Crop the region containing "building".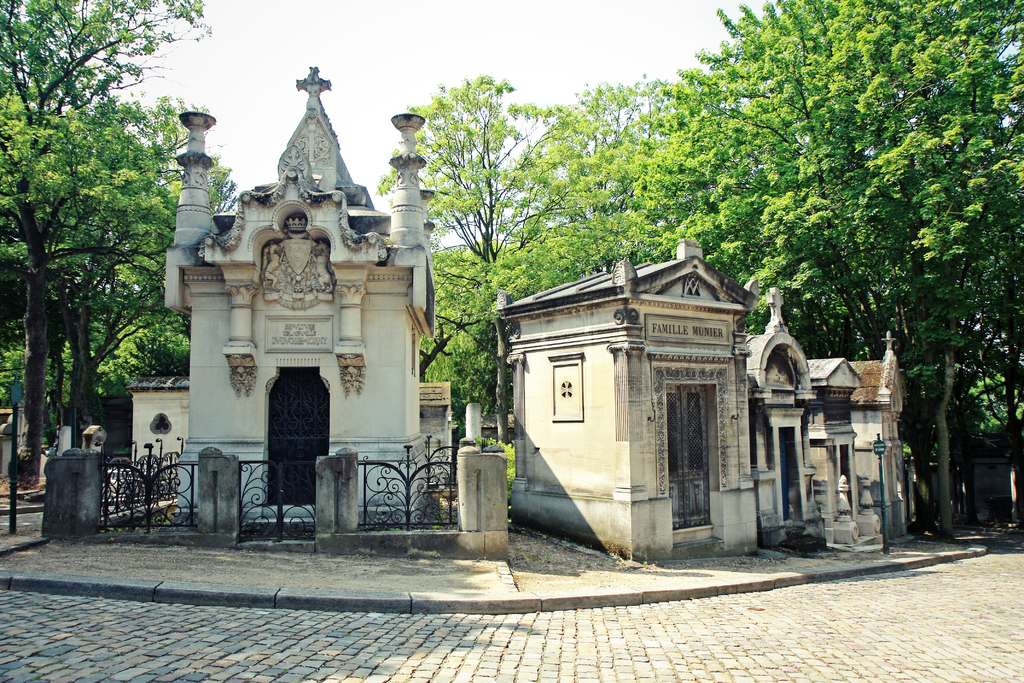
Crop region: region(125, 378, 455, 490).
